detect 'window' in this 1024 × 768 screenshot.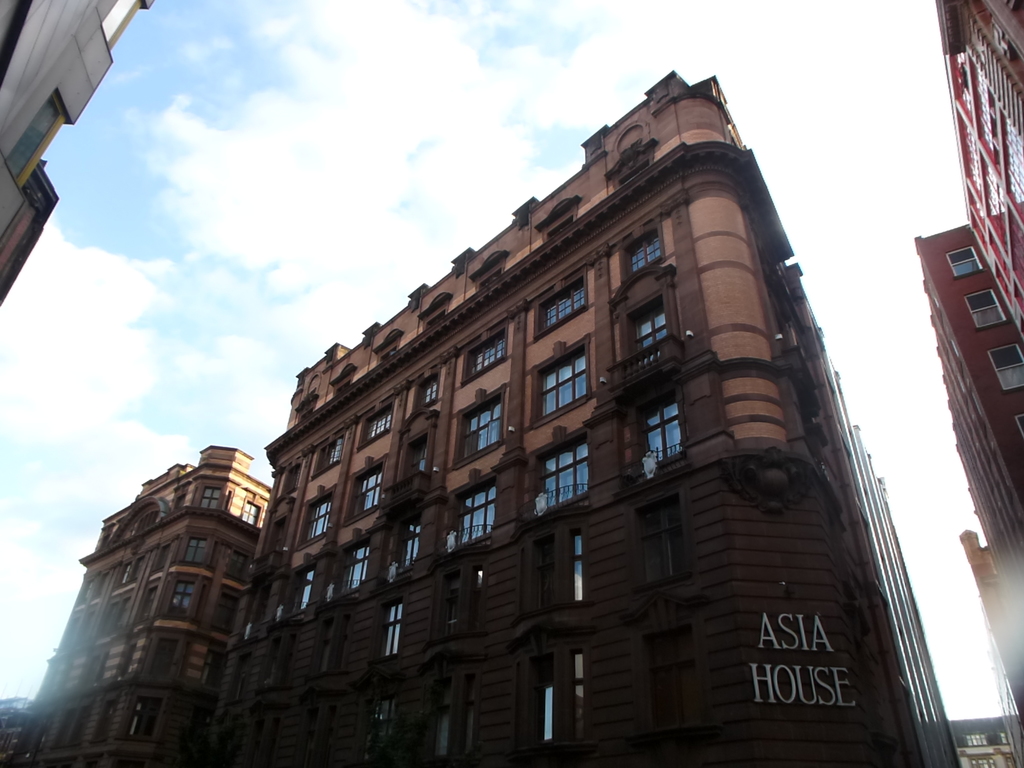
Detection: 156/579/205/621.
